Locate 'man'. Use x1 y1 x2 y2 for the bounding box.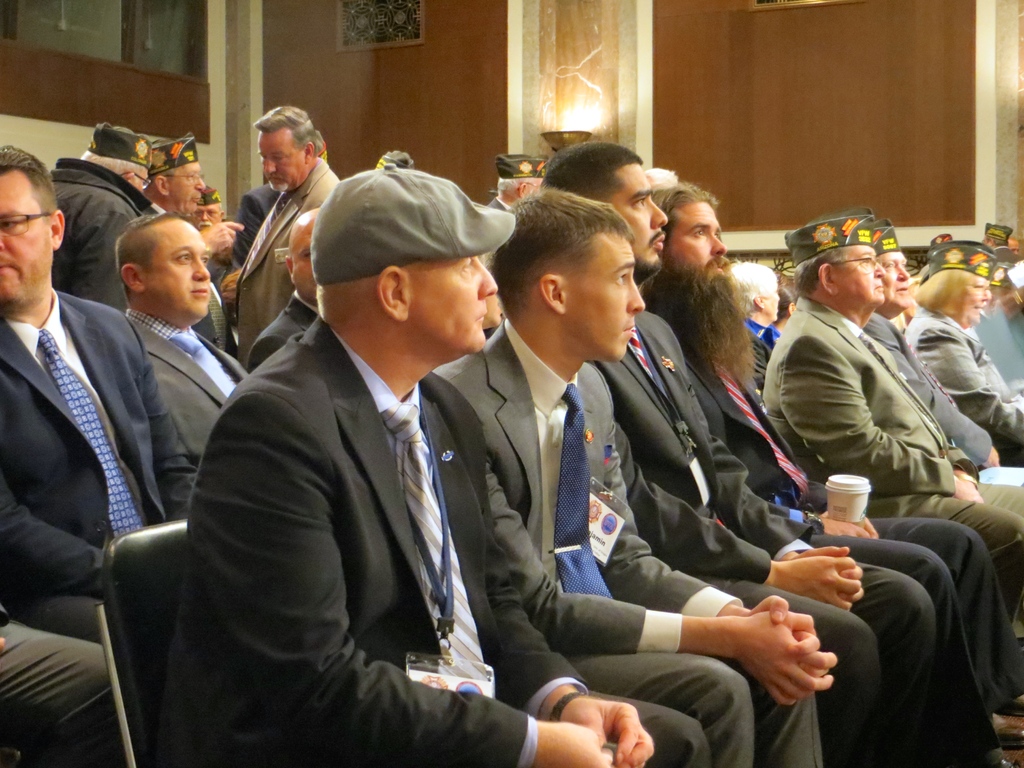
863 220 1023 505.
